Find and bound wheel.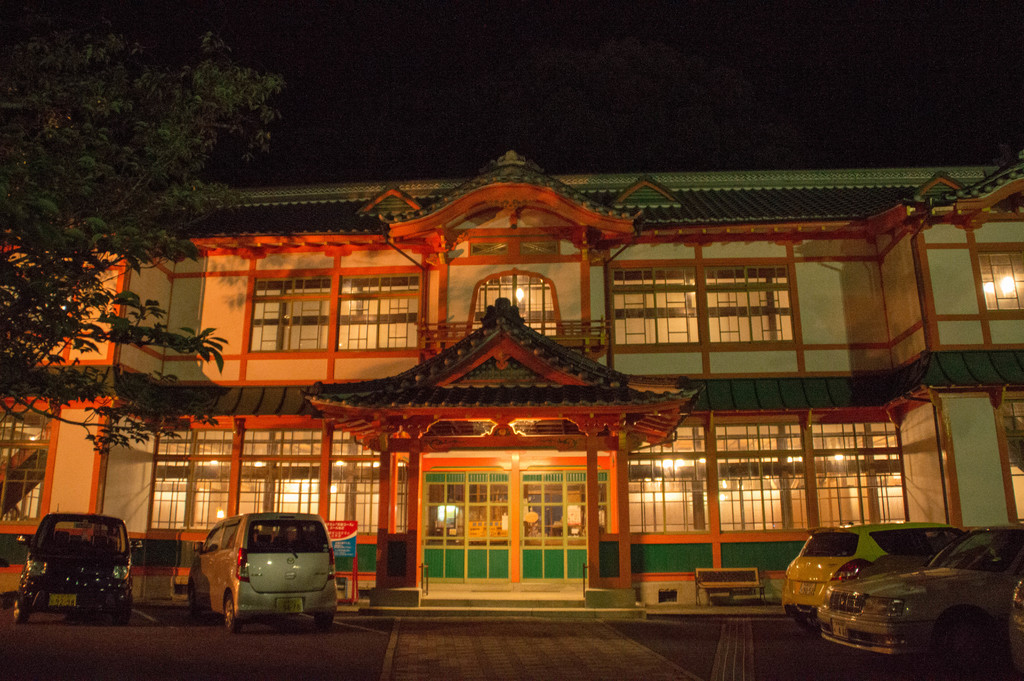
Bound: box=[220, 589, 243, 632].
